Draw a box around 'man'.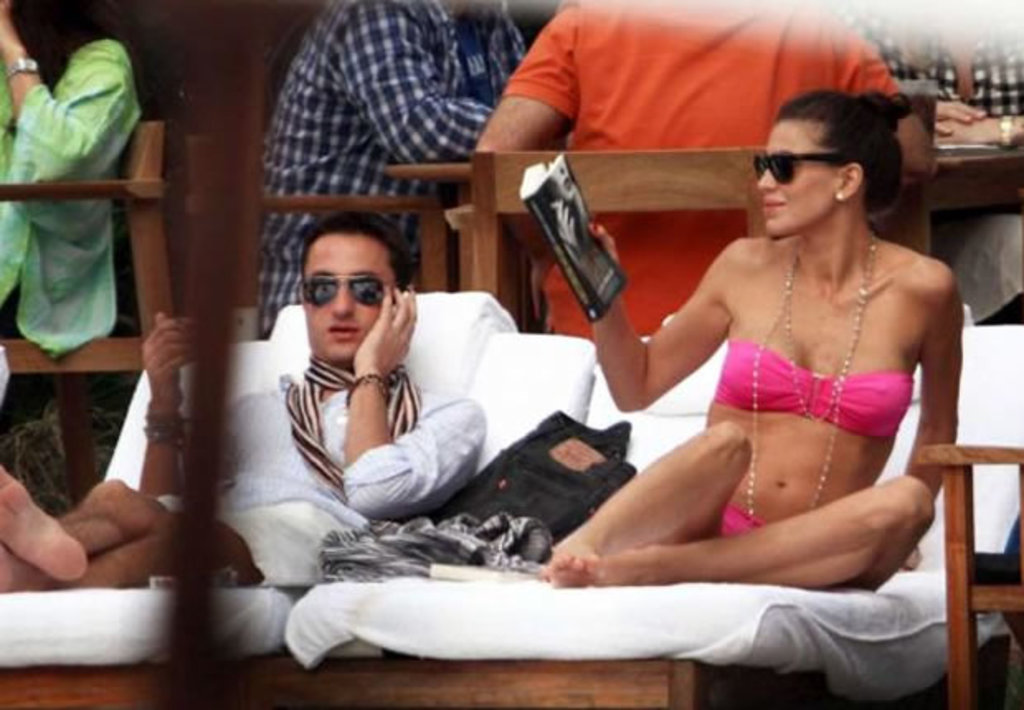
<box>253,0,529,343</box>.
